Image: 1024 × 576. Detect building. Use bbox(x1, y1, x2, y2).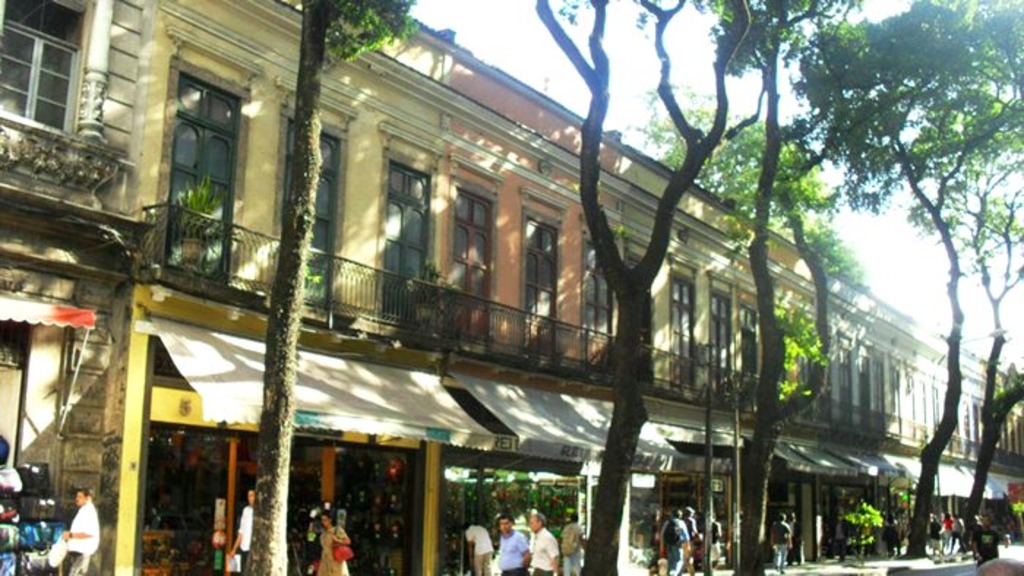
bbox(437, 45, 622, 572).
